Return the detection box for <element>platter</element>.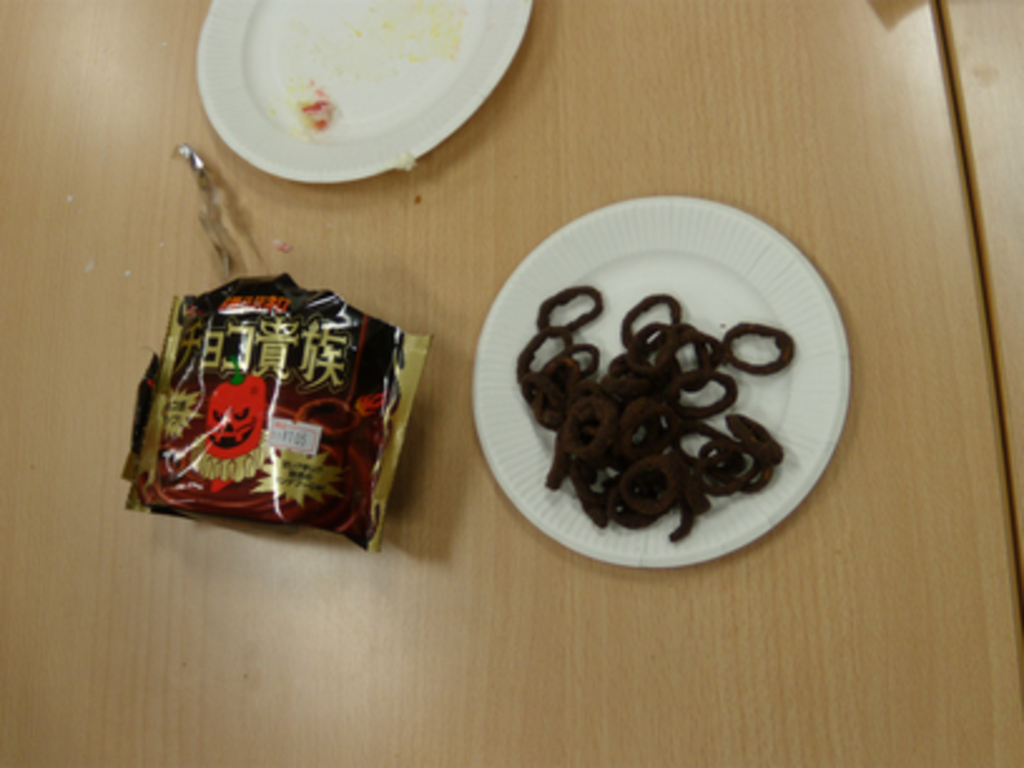
detection(193, 0, 532, 186).
